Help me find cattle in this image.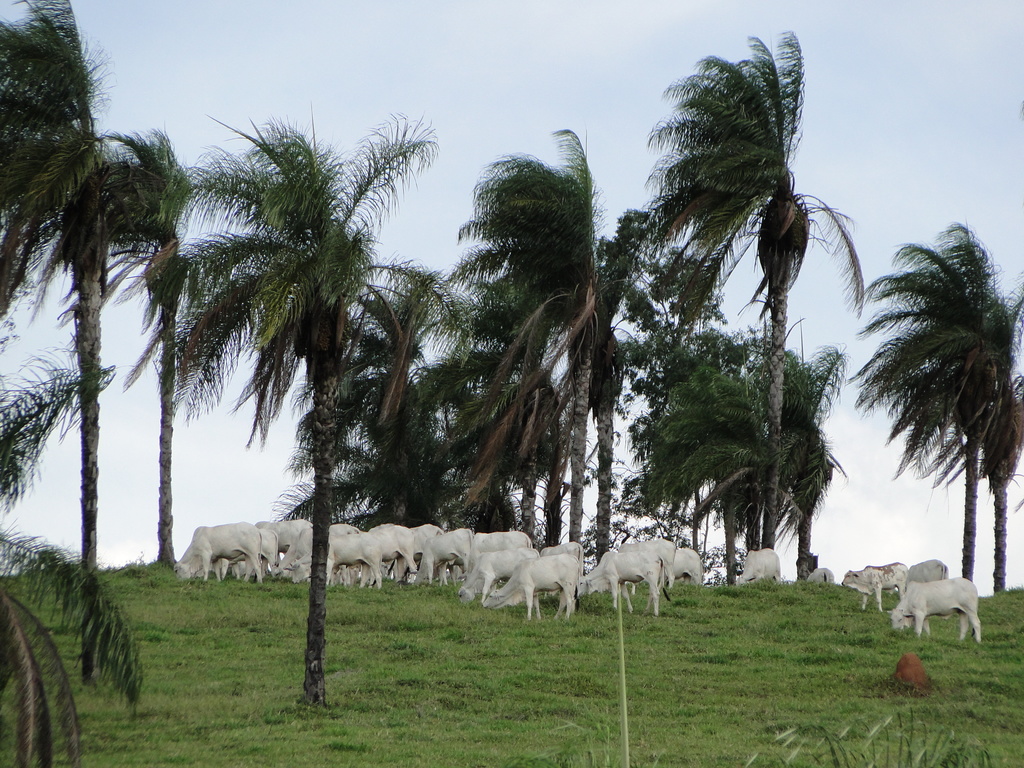
Found it: crop(365, 522, 413, 582).
